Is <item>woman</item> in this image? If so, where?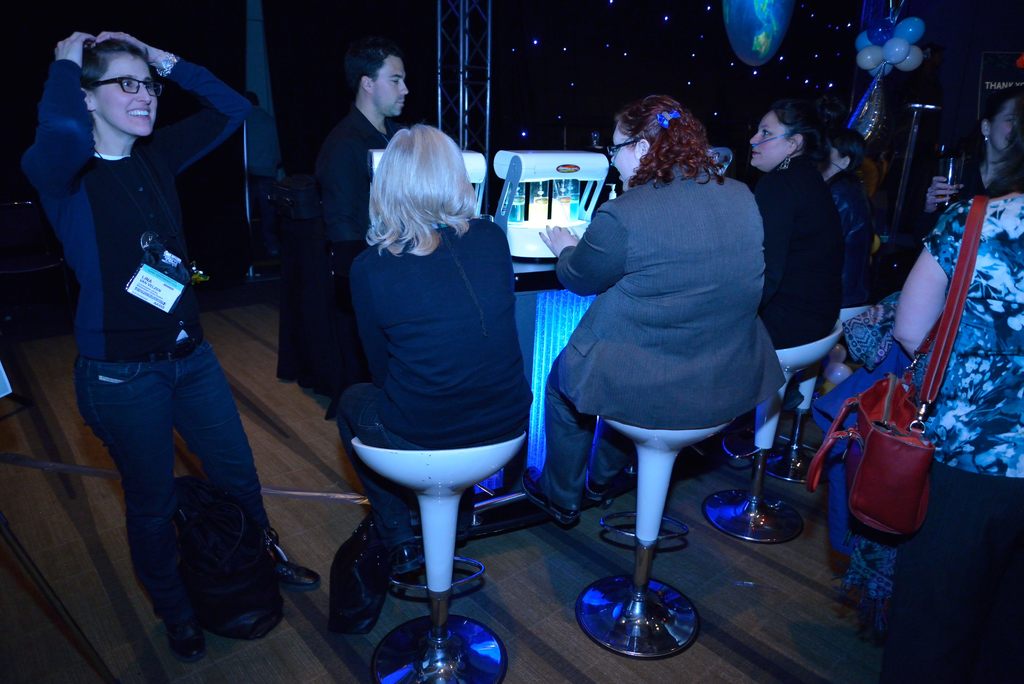
Yes, at locate(522, 93, 790, 532).
